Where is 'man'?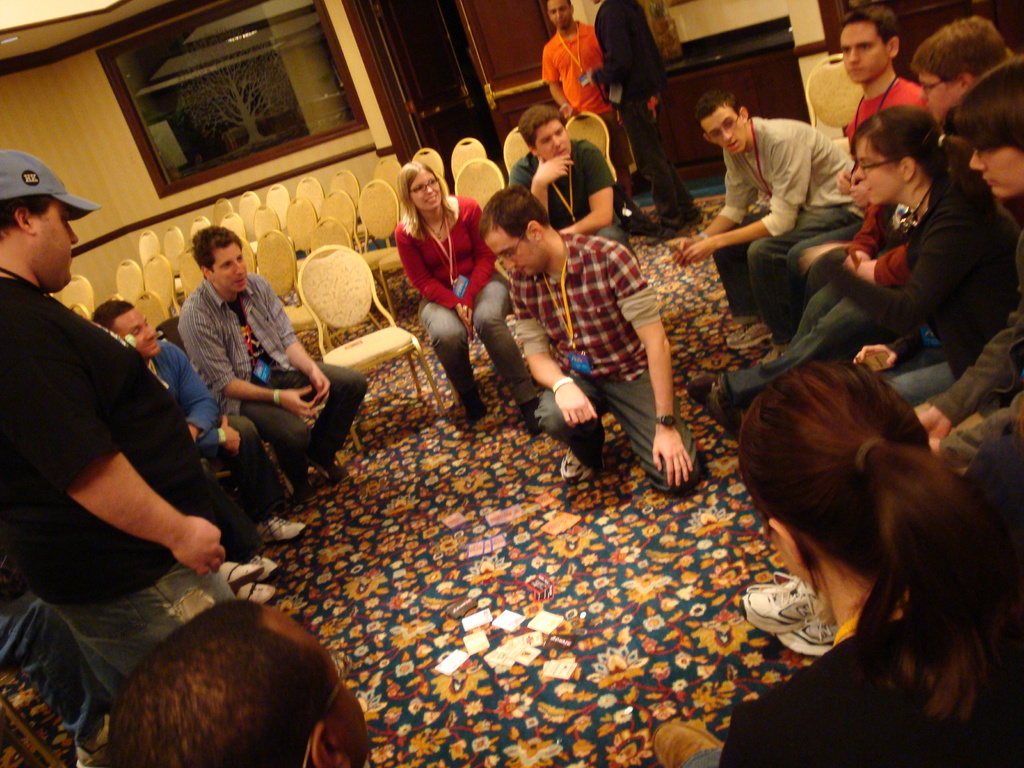
[x1=913, y1=15, x2=1002, y2=124].
